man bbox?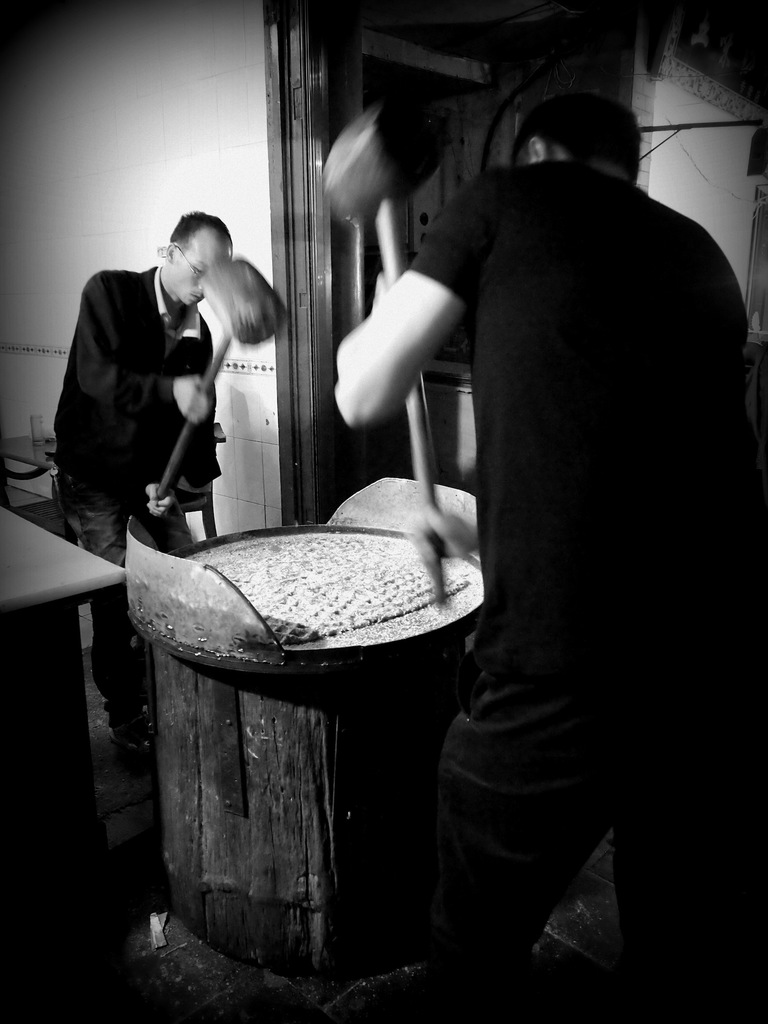
left=348, top=34, right=760, bottom=938
